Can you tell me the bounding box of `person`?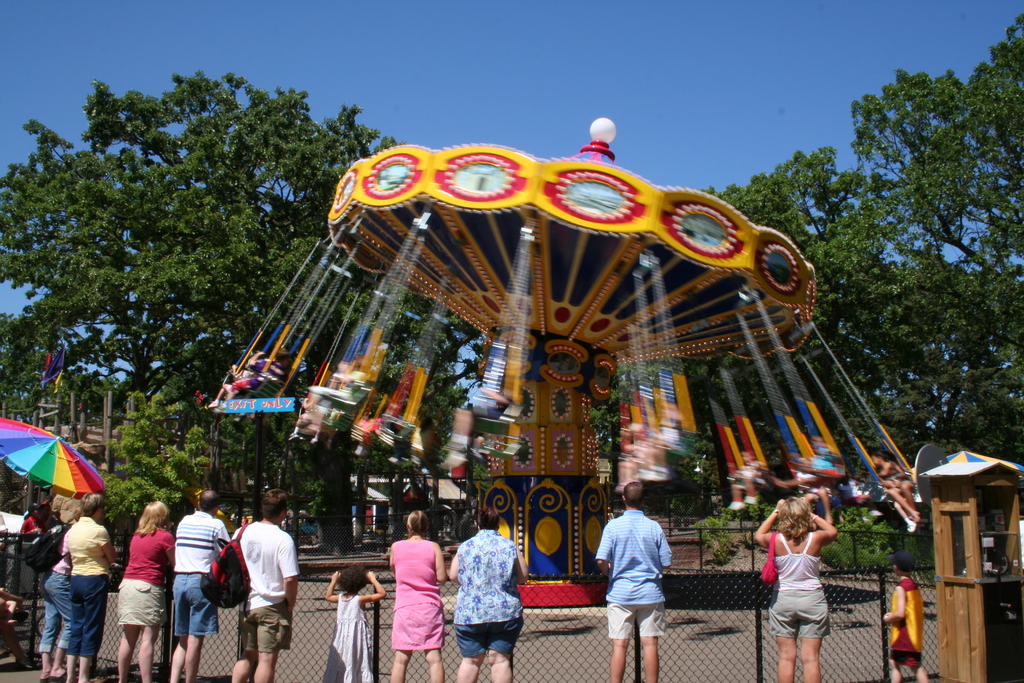
(left=598, top=478, right=675, bottom=682).
